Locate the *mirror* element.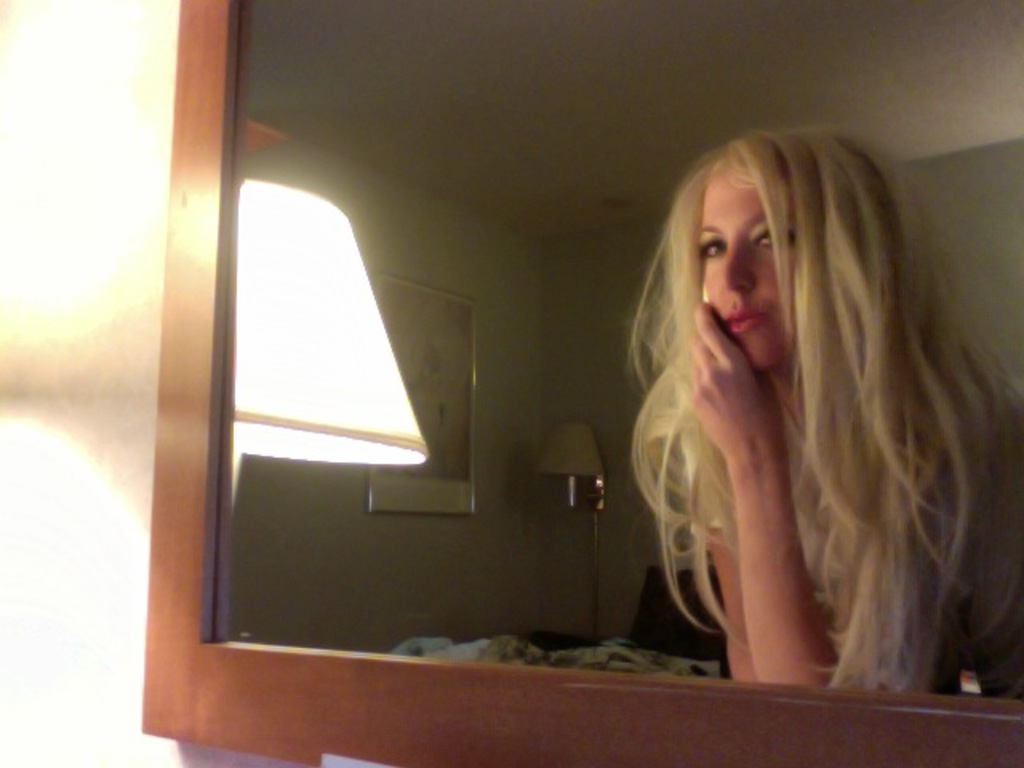
Element bbox: box=[213, 0, 1022, 698].
